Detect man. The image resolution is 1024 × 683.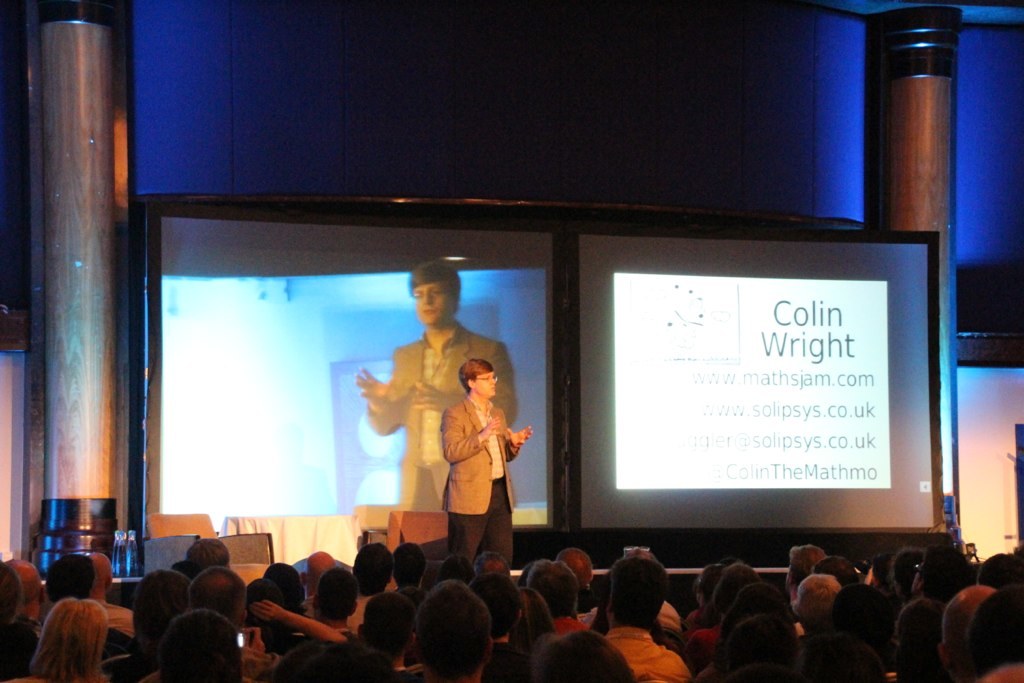
box(425, 370, 522, 588).
